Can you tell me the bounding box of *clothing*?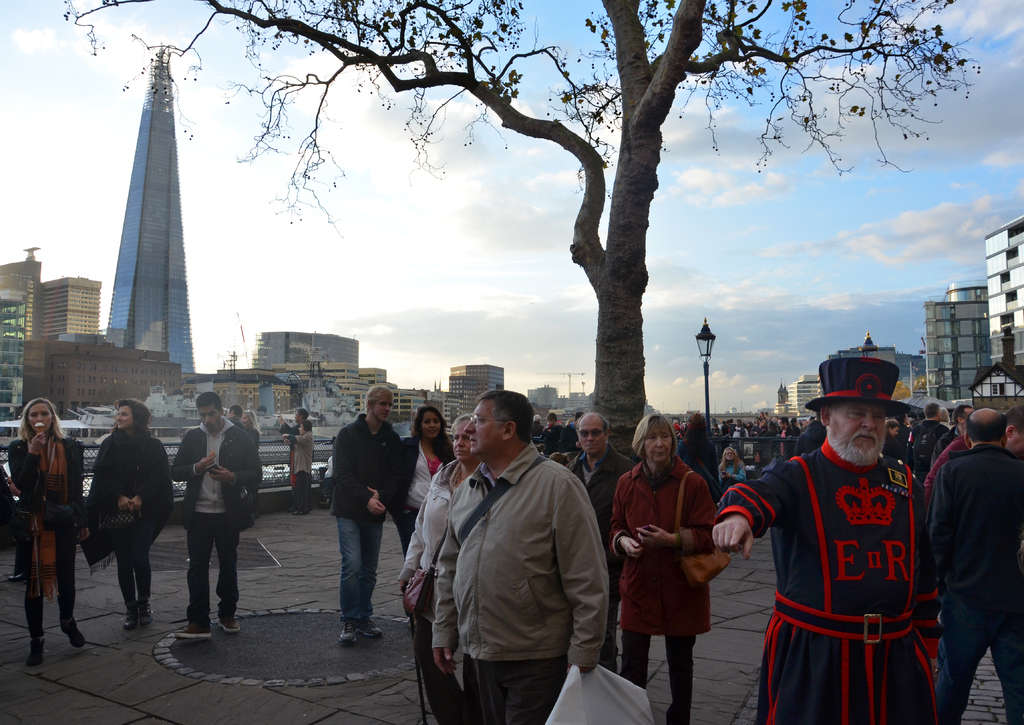
Rect(280, 423, 312, 503).
